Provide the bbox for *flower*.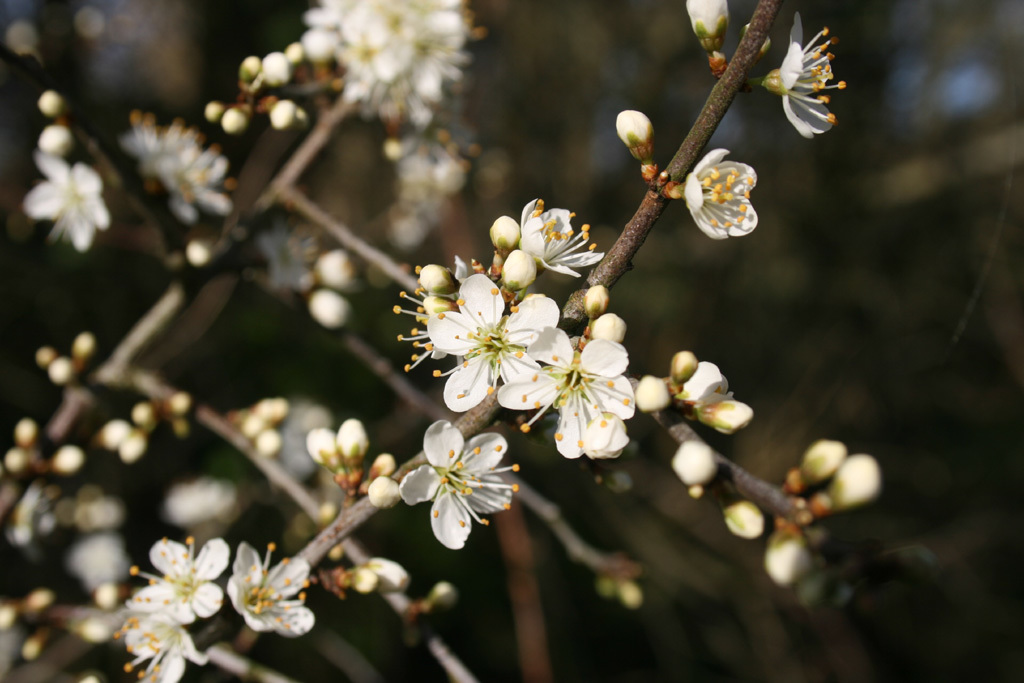
<box>671,442,716,485</box>.
